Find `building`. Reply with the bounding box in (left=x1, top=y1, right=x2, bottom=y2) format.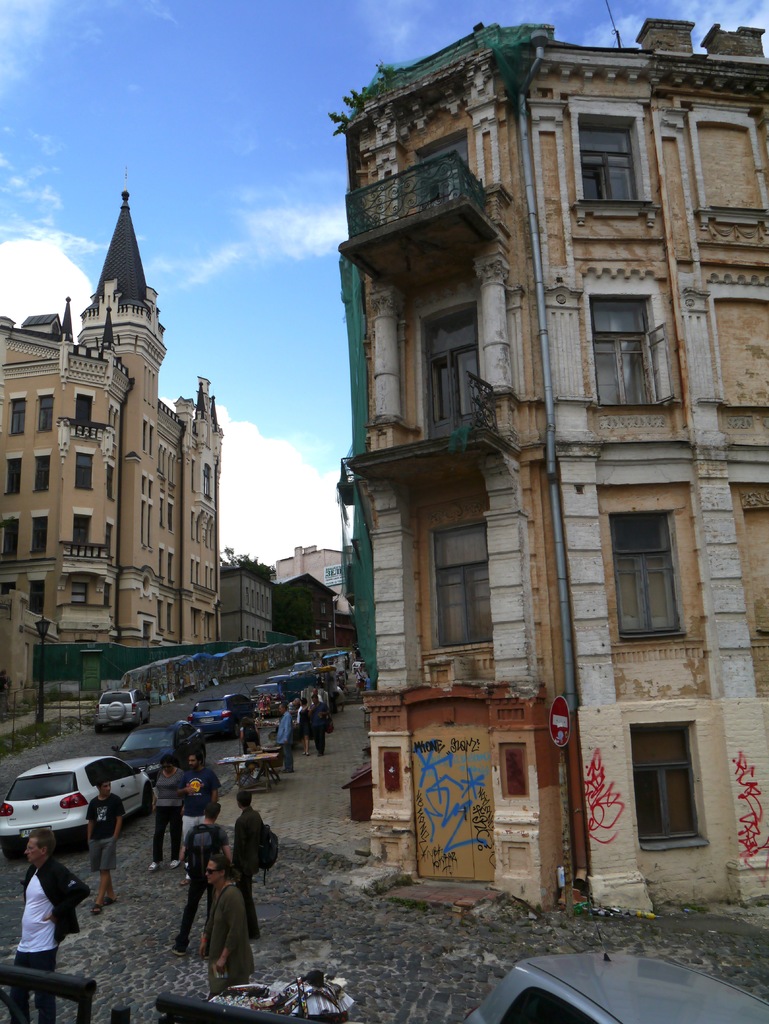
(left=341, top=17, right=768, bottom=920).
